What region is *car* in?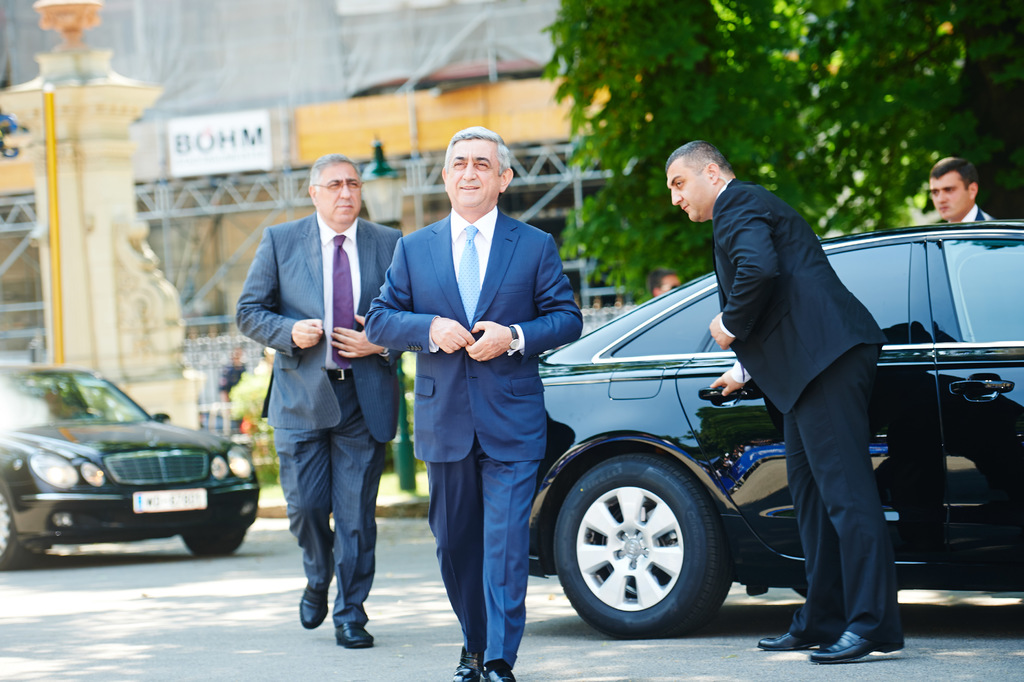
select_region(535, 217, 1023, 637).
